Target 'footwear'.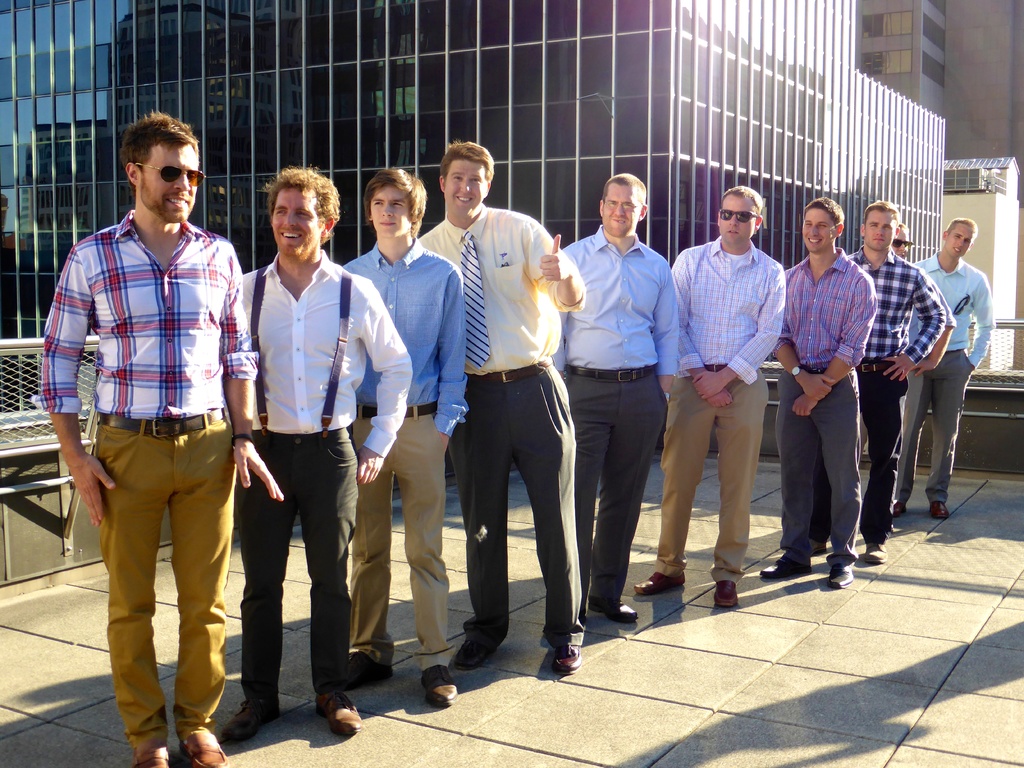
Target region: 716,577,736,609.
